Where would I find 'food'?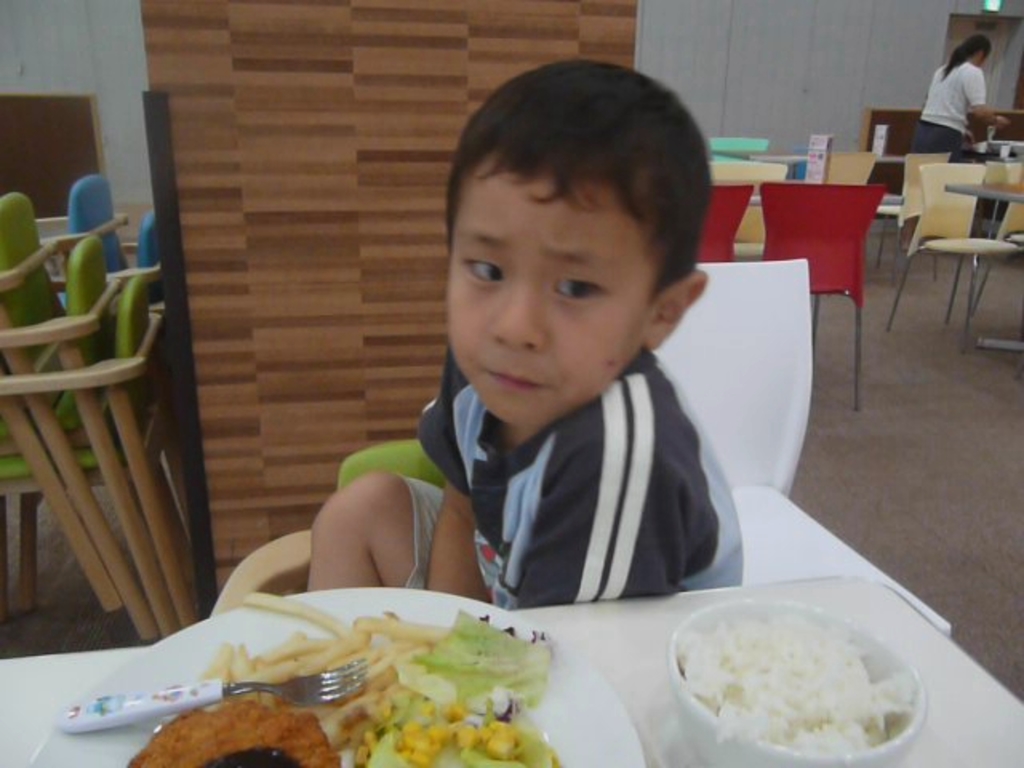
At BBox(653, 579, 930, 765).
